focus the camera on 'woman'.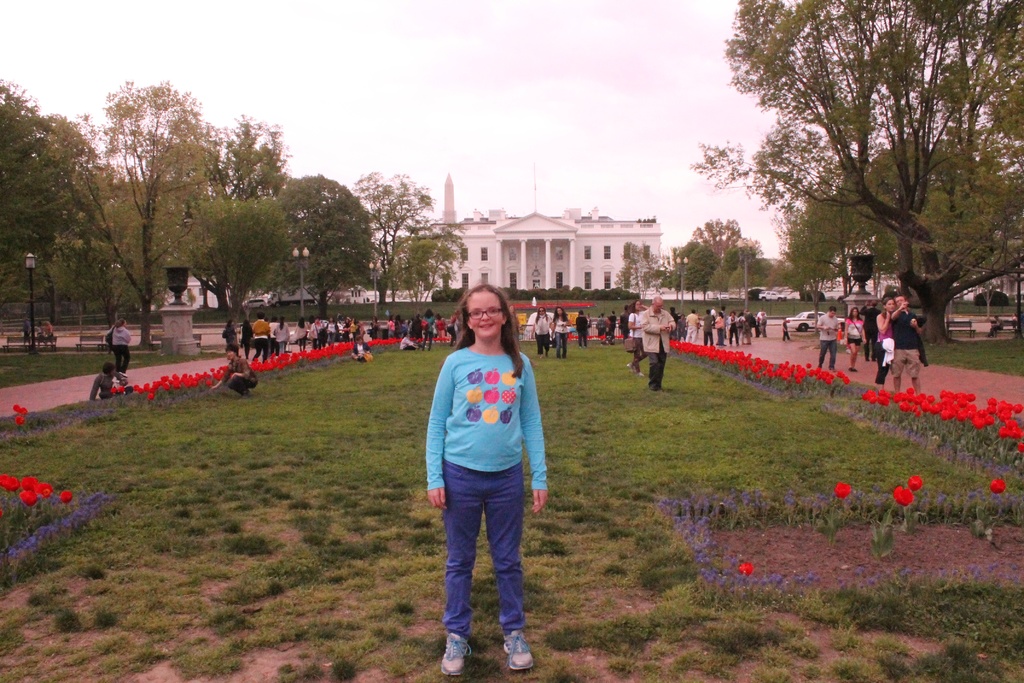
Focus region: pyautogui.locateOnScreen(350, 337, 370, 362).
